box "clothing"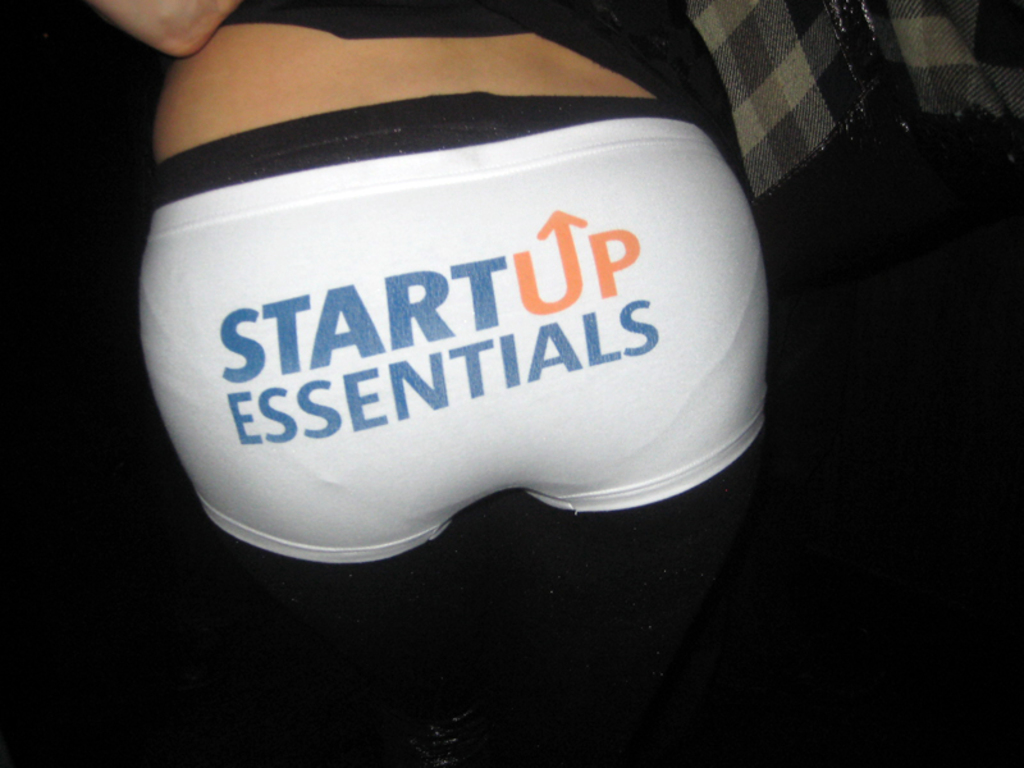
bbox=[131, 0, 1023, 570]
